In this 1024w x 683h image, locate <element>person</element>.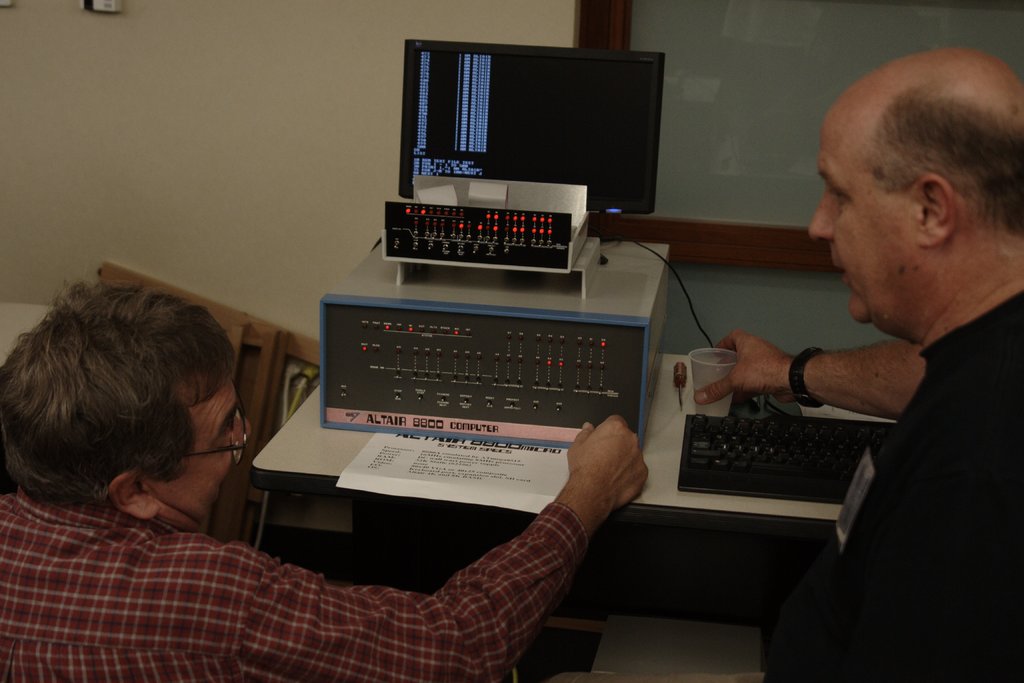
Bounding box: bbox=(0, 279, 648, 682).
